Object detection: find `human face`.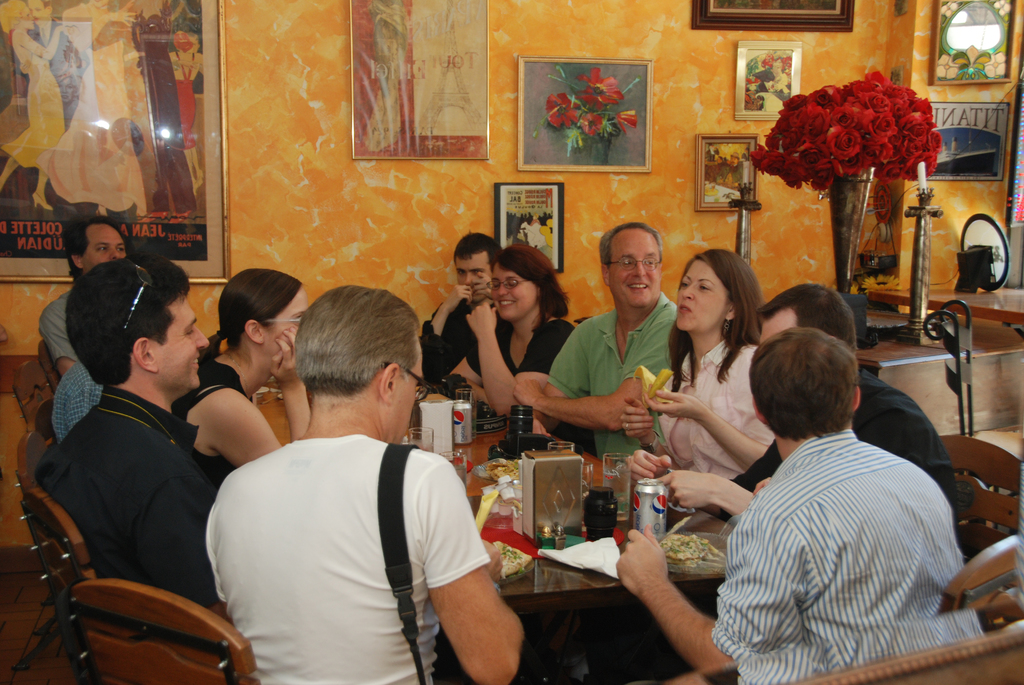
bbox(453, 257, 493, 310).
